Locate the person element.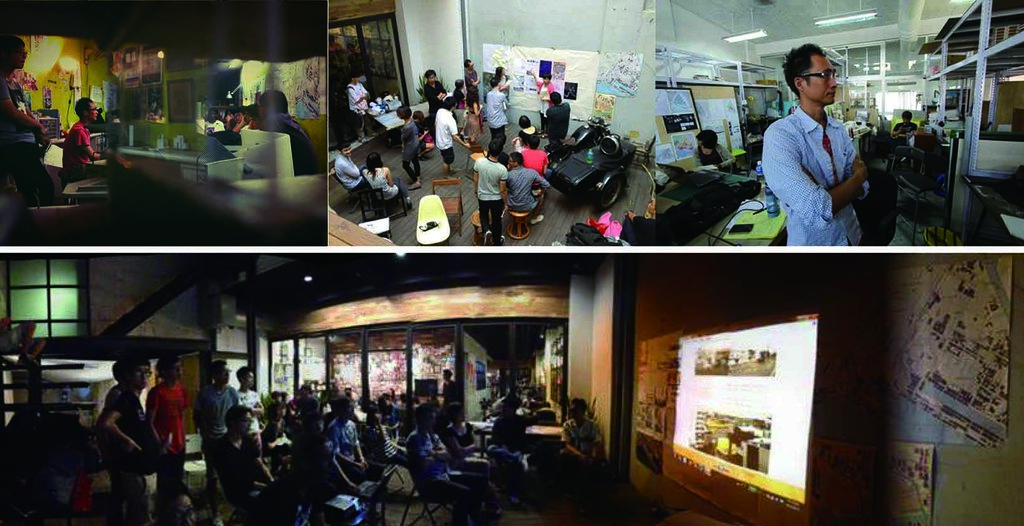
Element bbox: left=514, top=115, right=541, bottom=161.
